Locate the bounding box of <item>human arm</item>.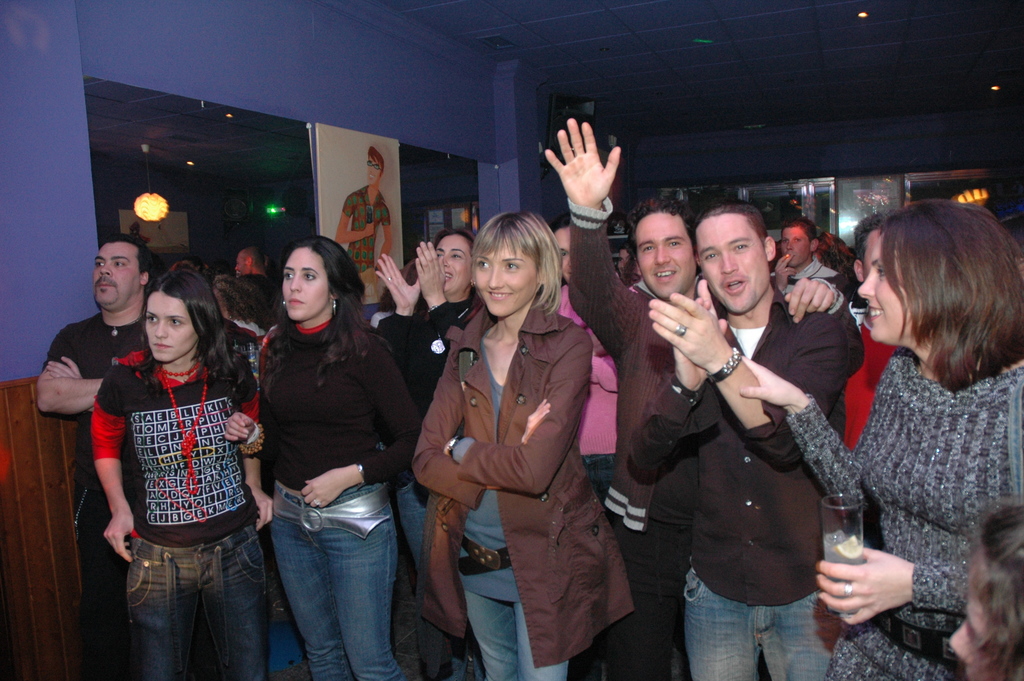
Bounding box: 372:211:401:253.
